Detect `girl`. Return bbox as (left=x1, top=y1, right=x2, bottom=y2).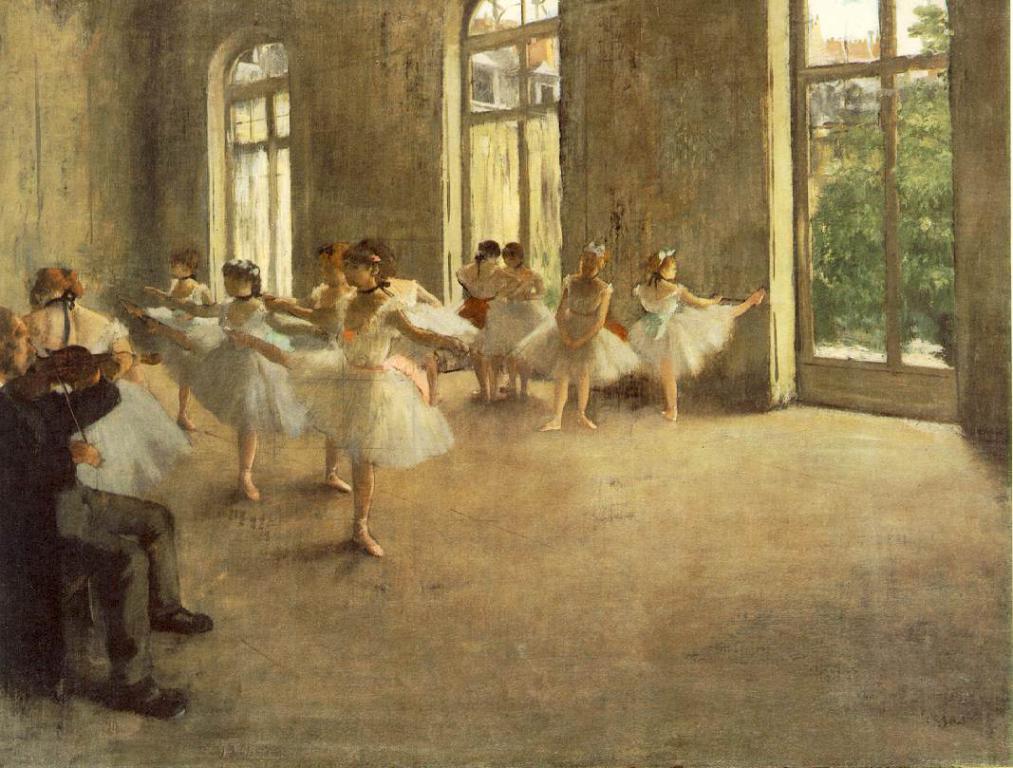
(left=623, top=245, right=769, bottom=422).
